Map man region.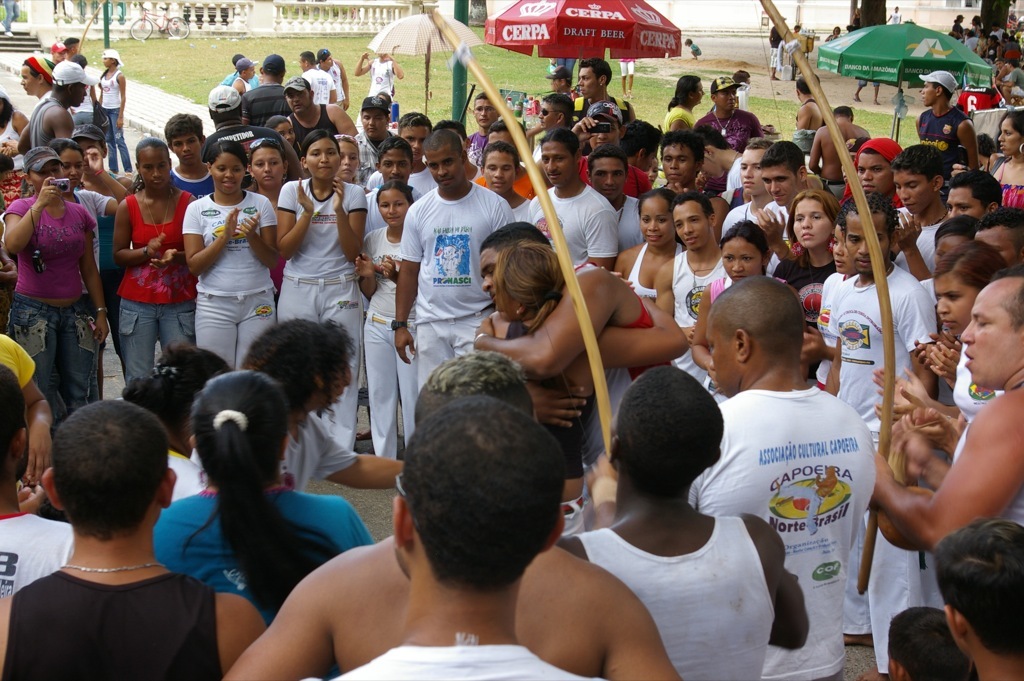
Mapped to detection(575, 55, 616, 105).
